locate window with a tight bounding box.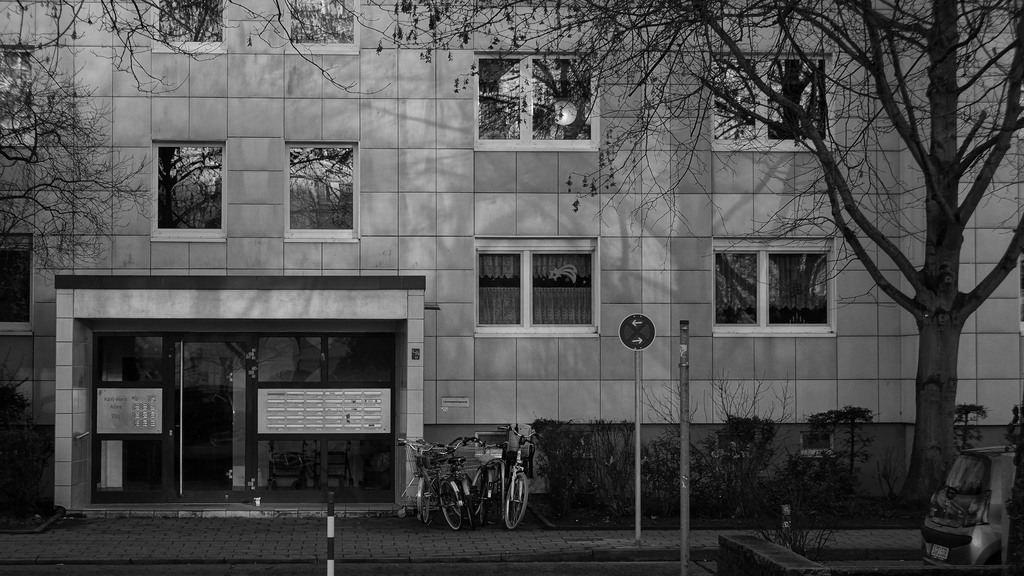
locate(472, 51, 600, 143).
